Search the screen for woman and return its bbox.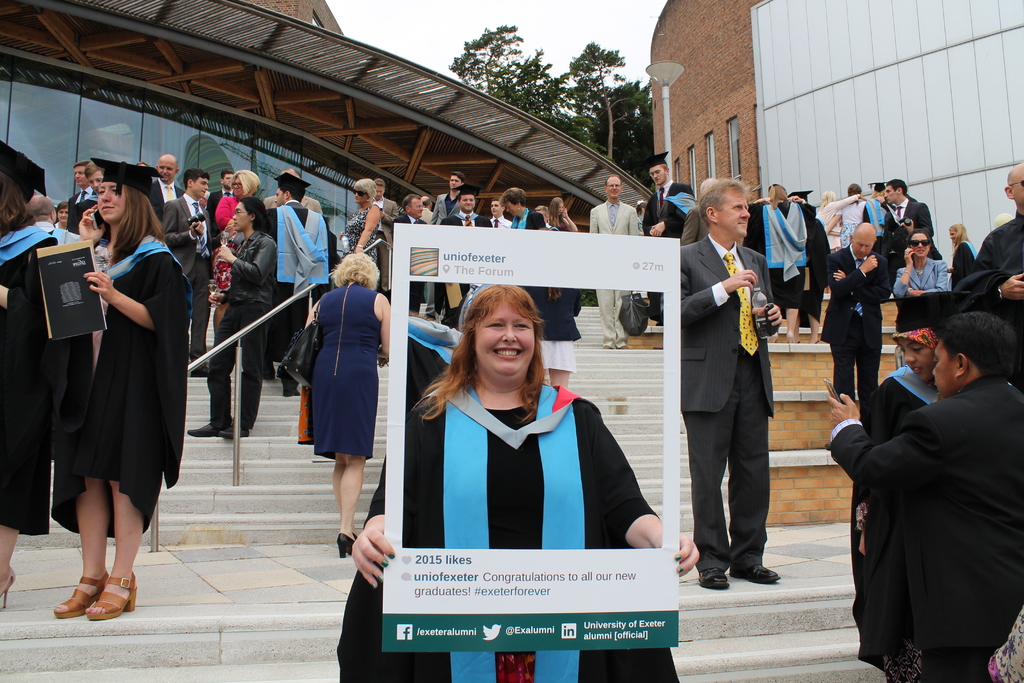
Found: detection(846, 293, 977, 682).
